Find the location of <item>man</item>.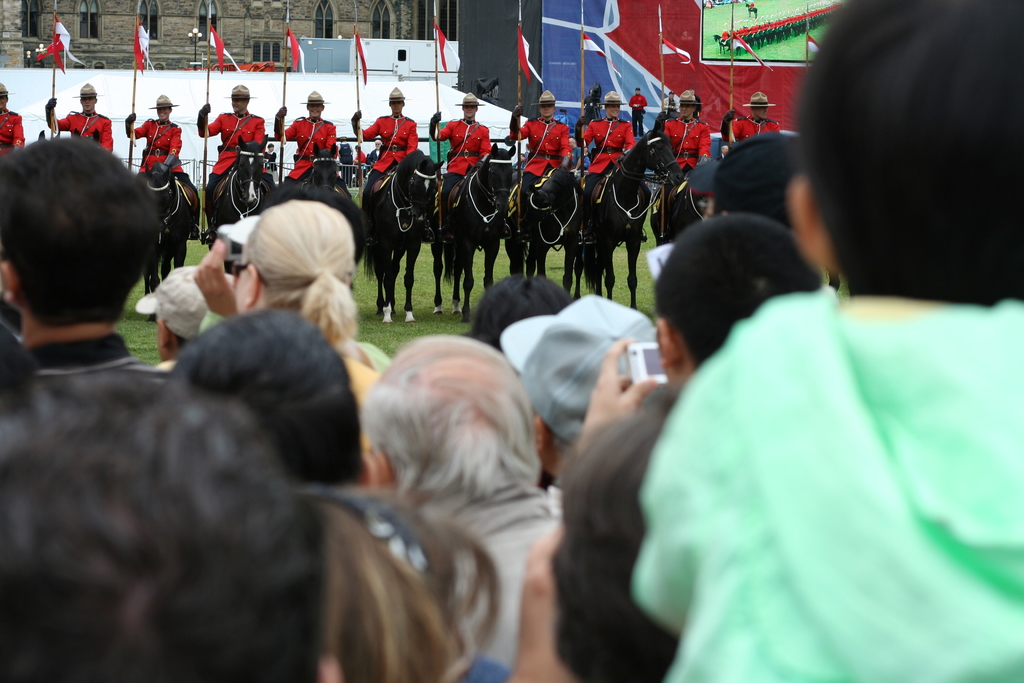
Location: (658,90,712,235).
